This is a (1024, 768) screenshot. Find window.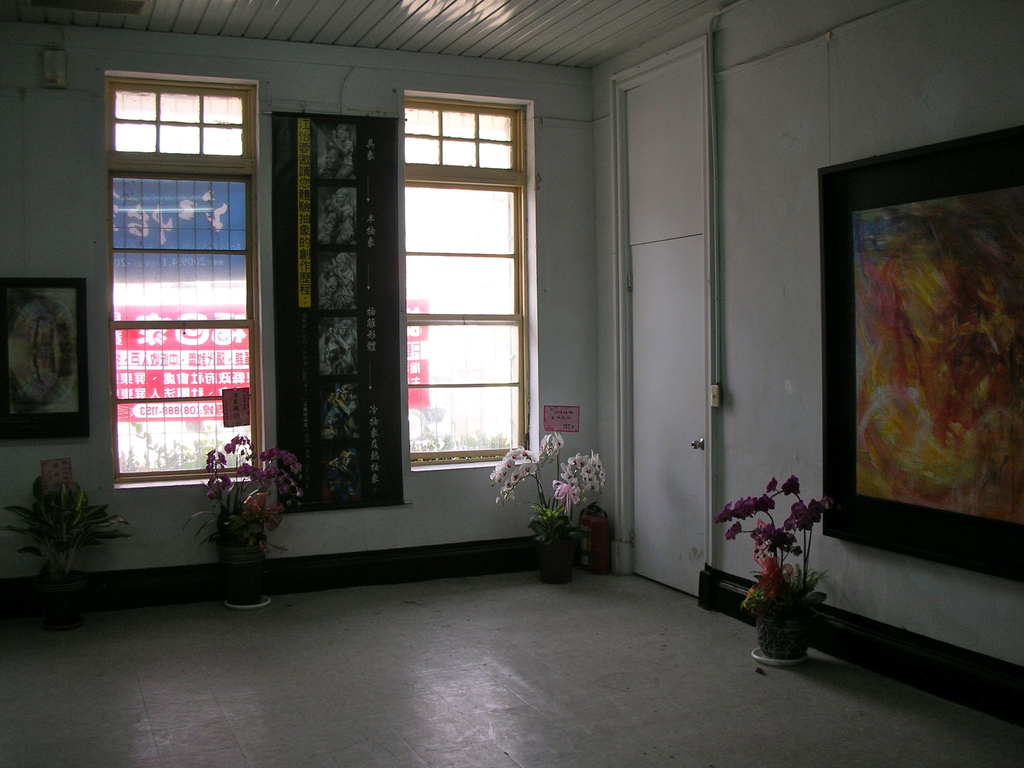
Bounding box: [left=391, top=91, right=537, bottom=182].
